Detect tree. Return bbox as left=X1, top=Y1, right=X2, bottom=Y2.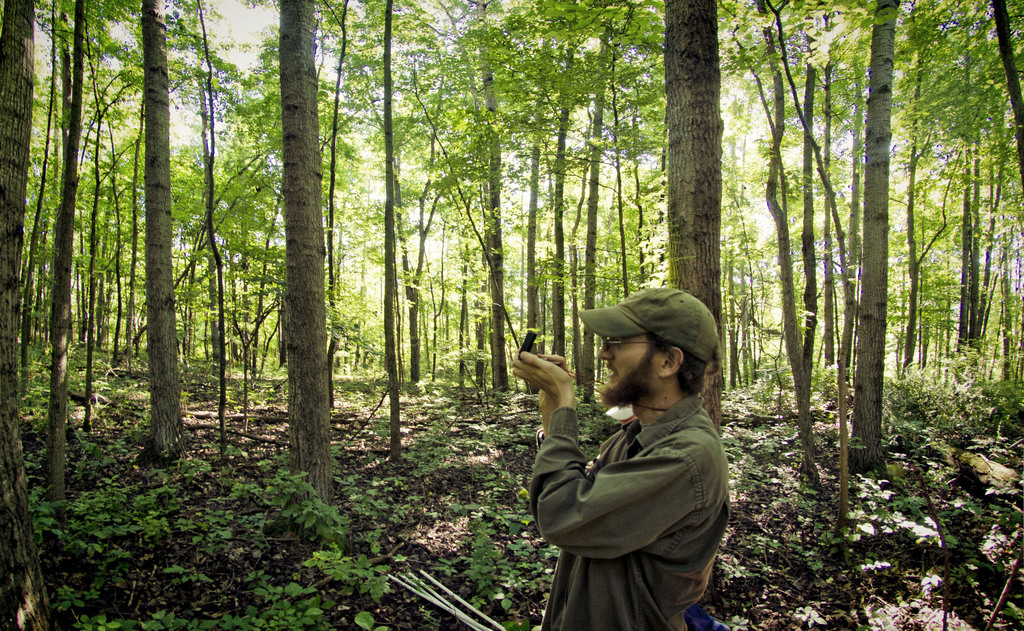
left=7, top=58, right=134, bottom=405.
